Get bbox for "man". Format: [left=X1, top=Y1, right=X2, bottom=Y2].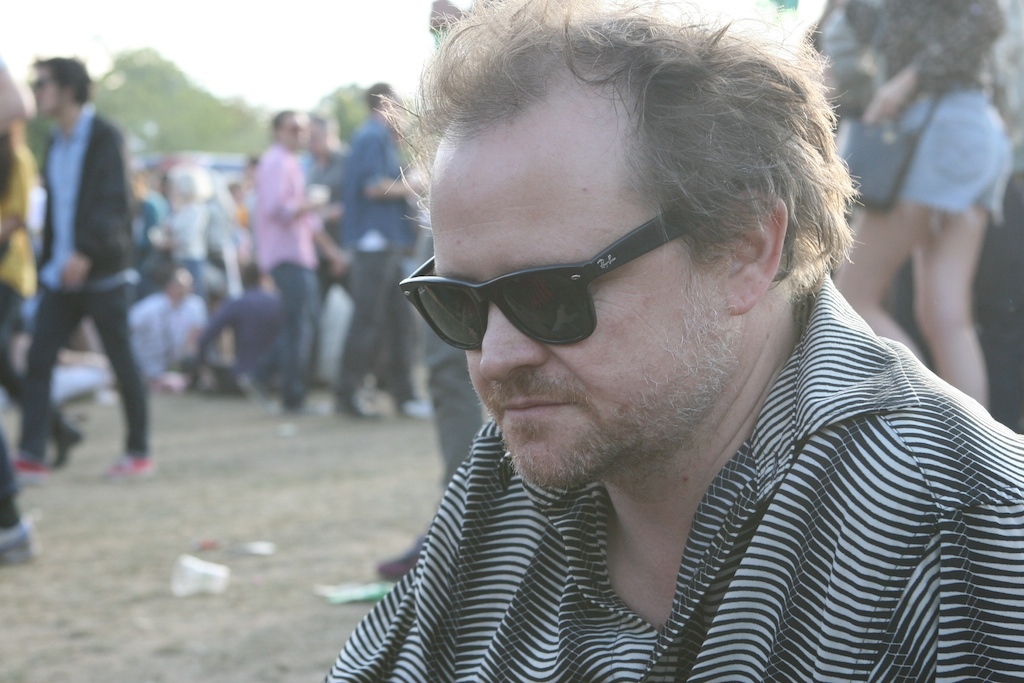
[left=191, top=251, right=285, bottom=386].
